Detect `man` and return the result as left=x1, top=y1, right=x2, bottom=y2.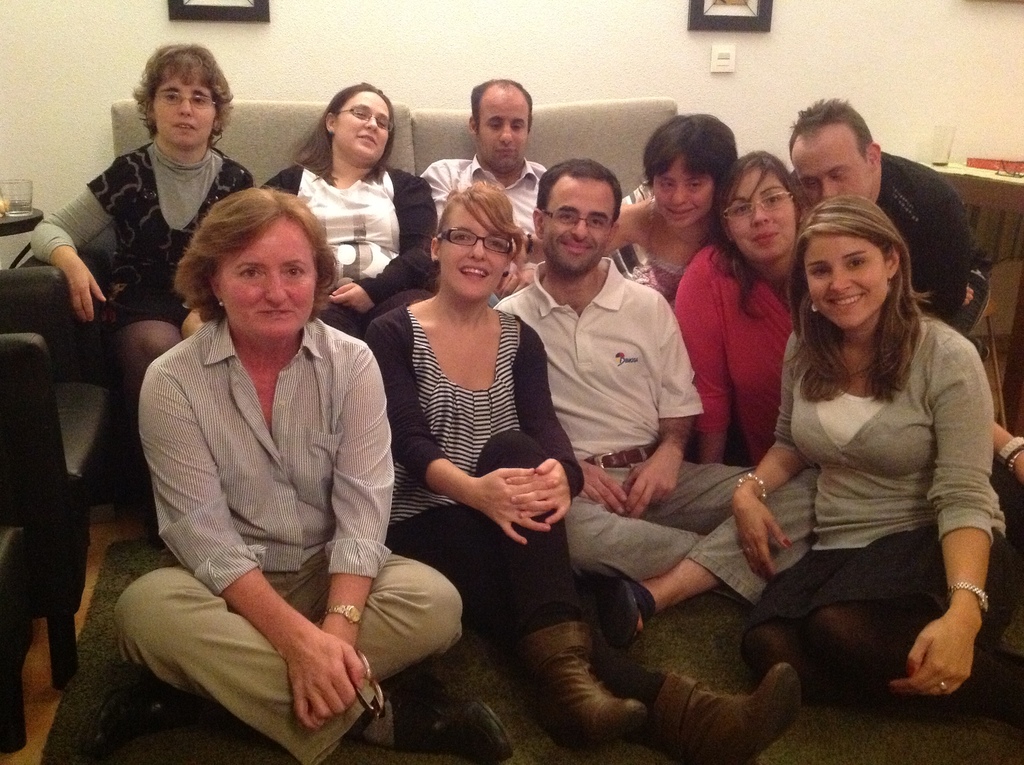
left=791, top=94, right=995, bottom=336.
